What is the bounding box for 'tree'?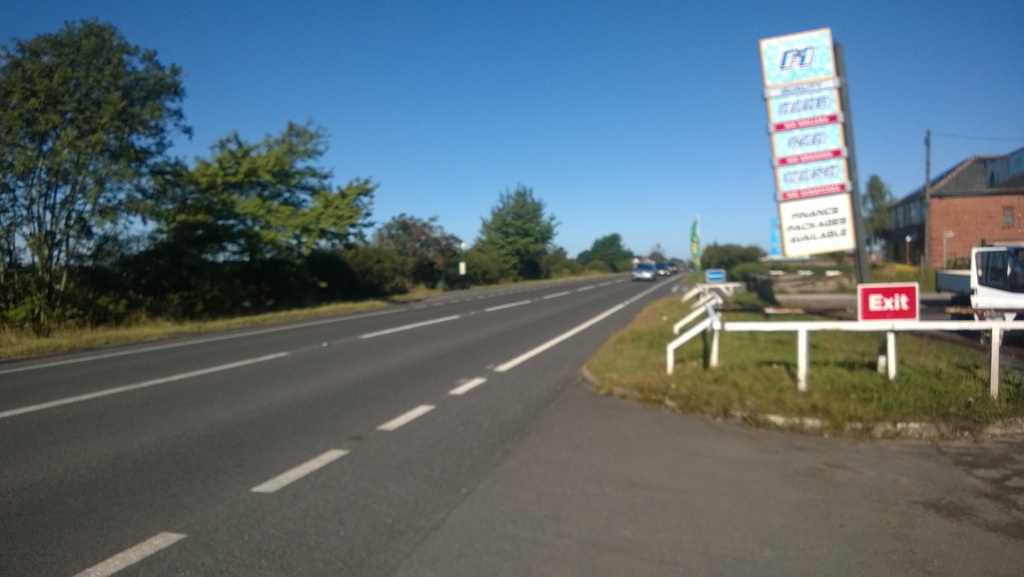
region(472, 168, 566, 281).
